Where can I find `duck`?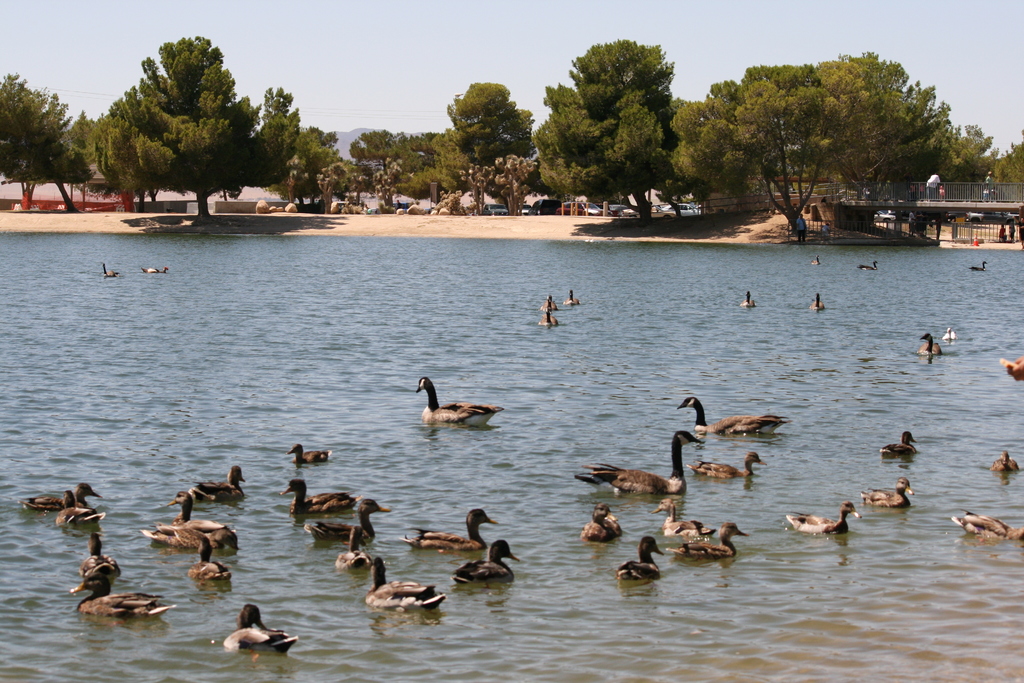
You can find it at bbox=(410, 509, 496, 547).
